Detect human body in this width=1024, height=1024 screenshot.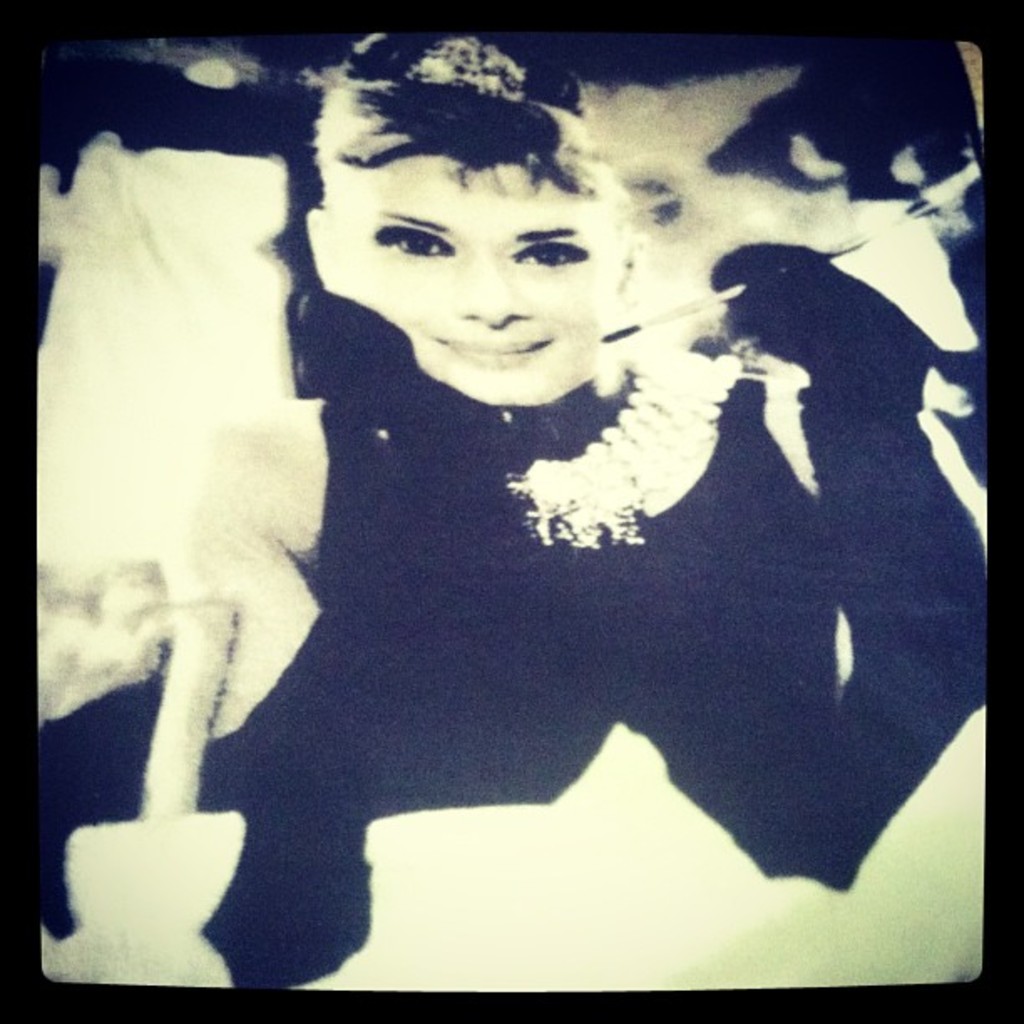
Detection: 157,125,927,925.
